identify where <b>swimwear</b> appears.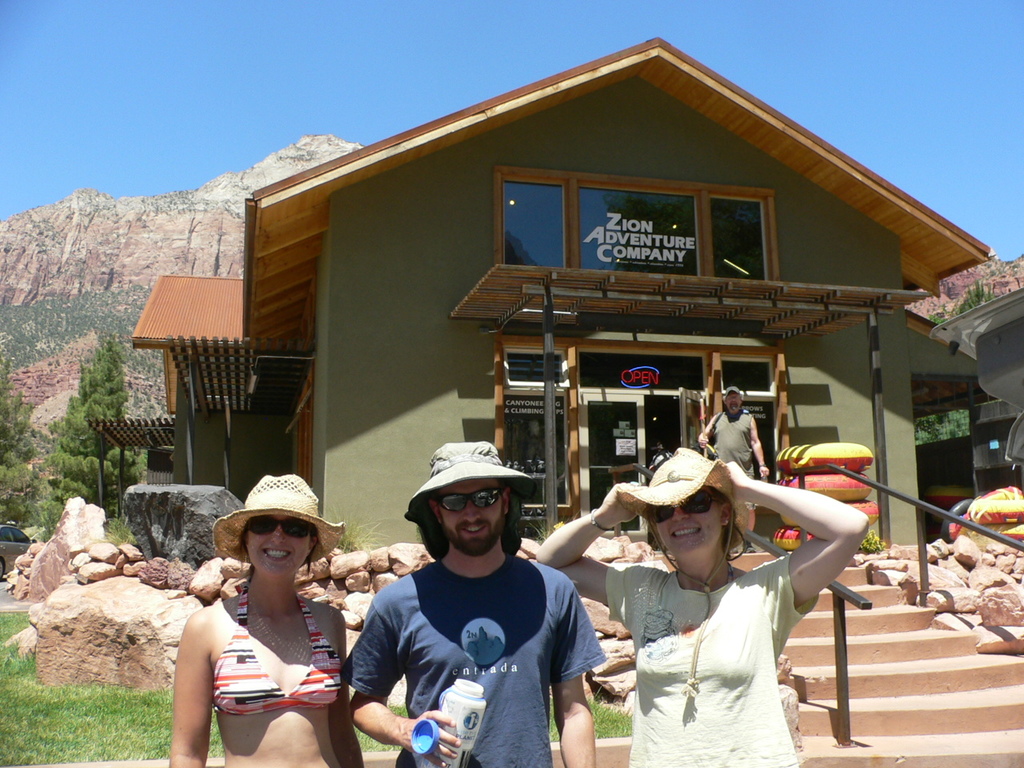
Appears at locate(210, 583, 346, 717).
